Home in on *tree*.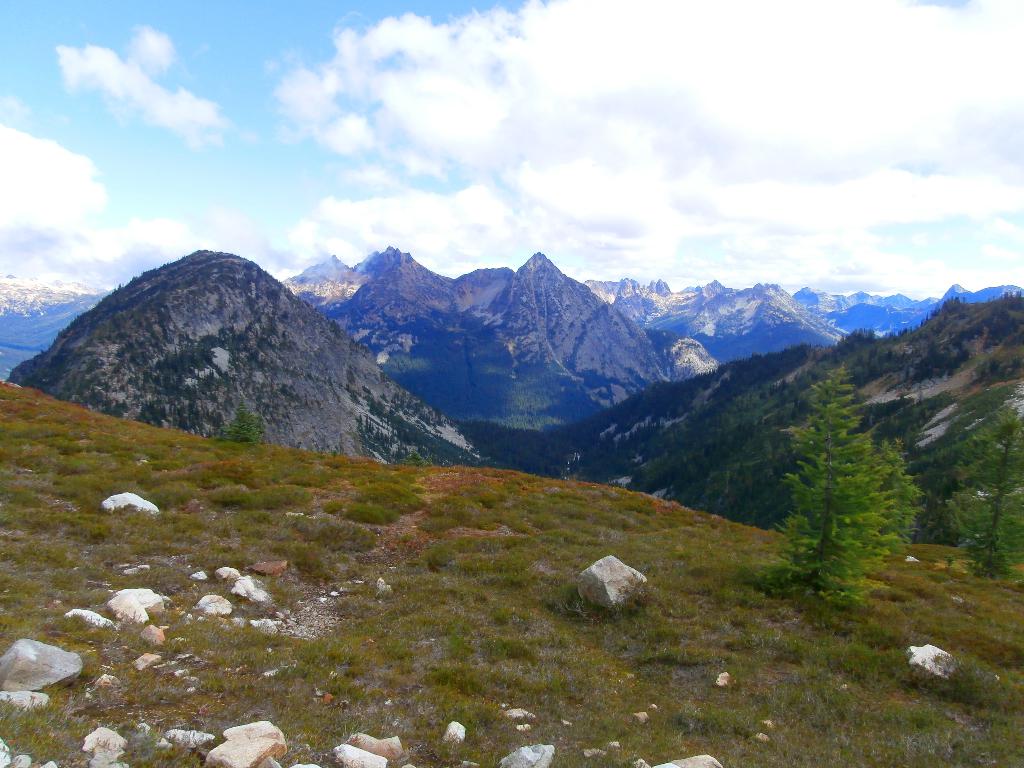
Homed in at locate(947, 404, 1023, 579).
